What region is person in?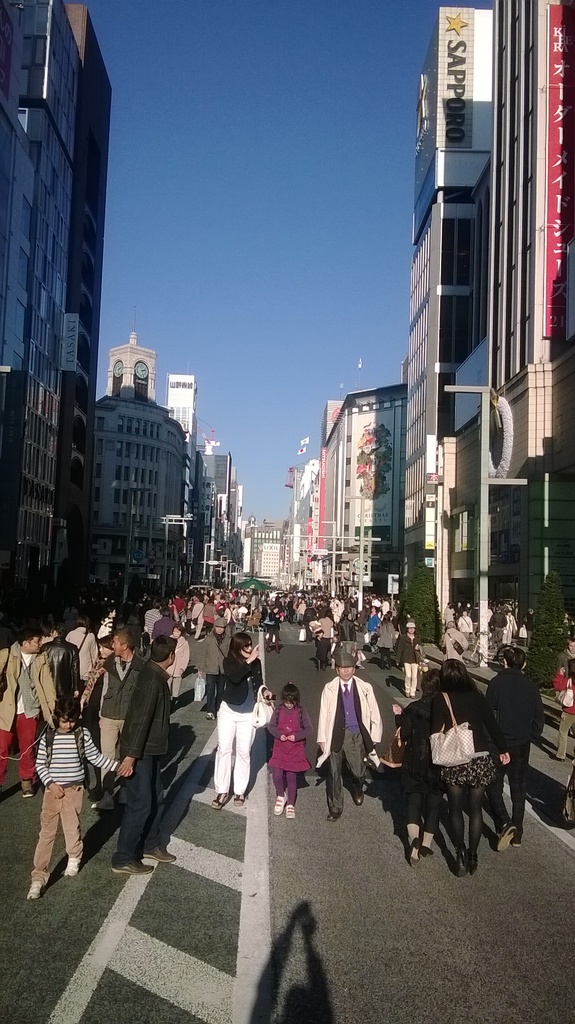
[left=0, top=624, right=70, bottom=803].
